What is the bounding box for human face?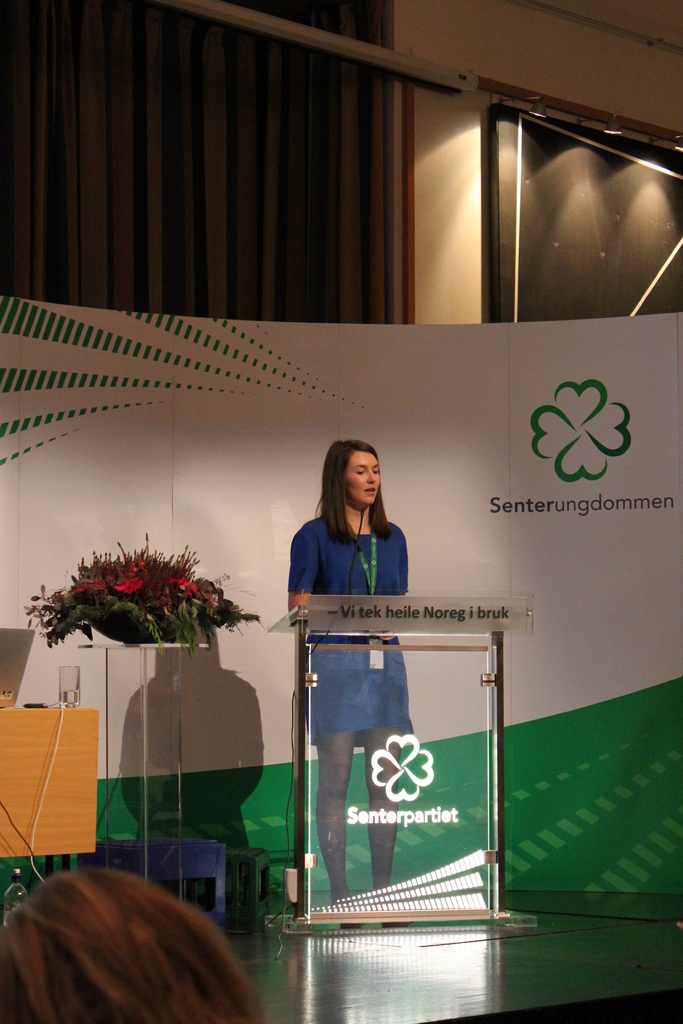
347, 451, 381, 507.
